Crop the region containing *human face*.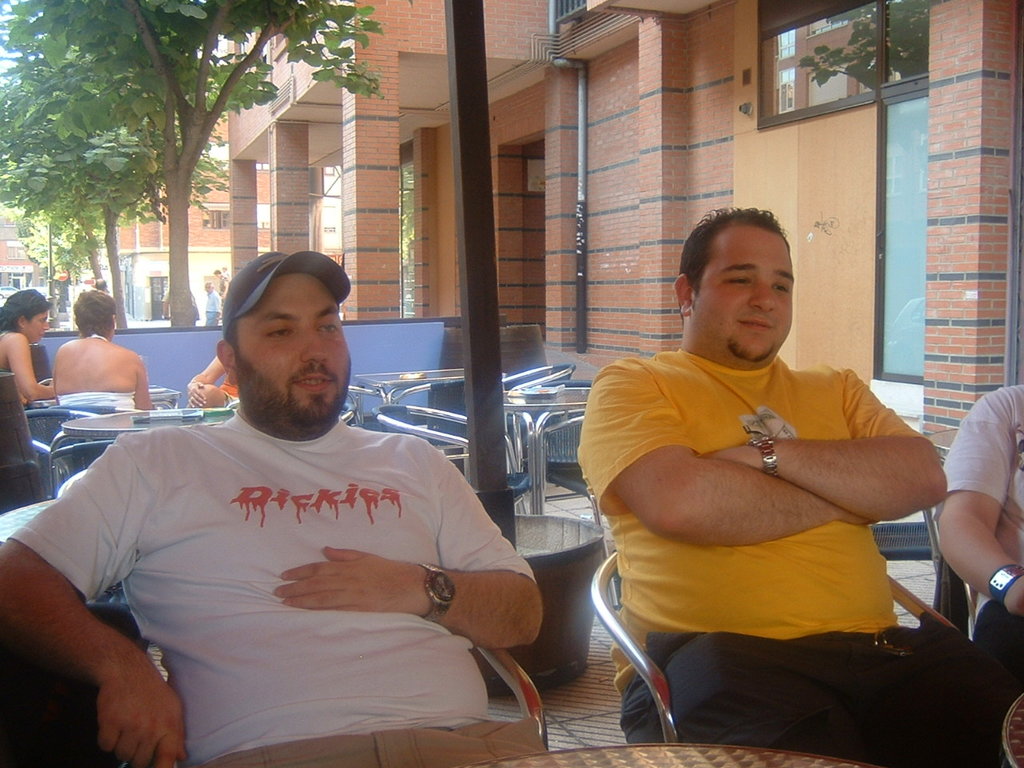
Crop region: (26,310,55,346).
